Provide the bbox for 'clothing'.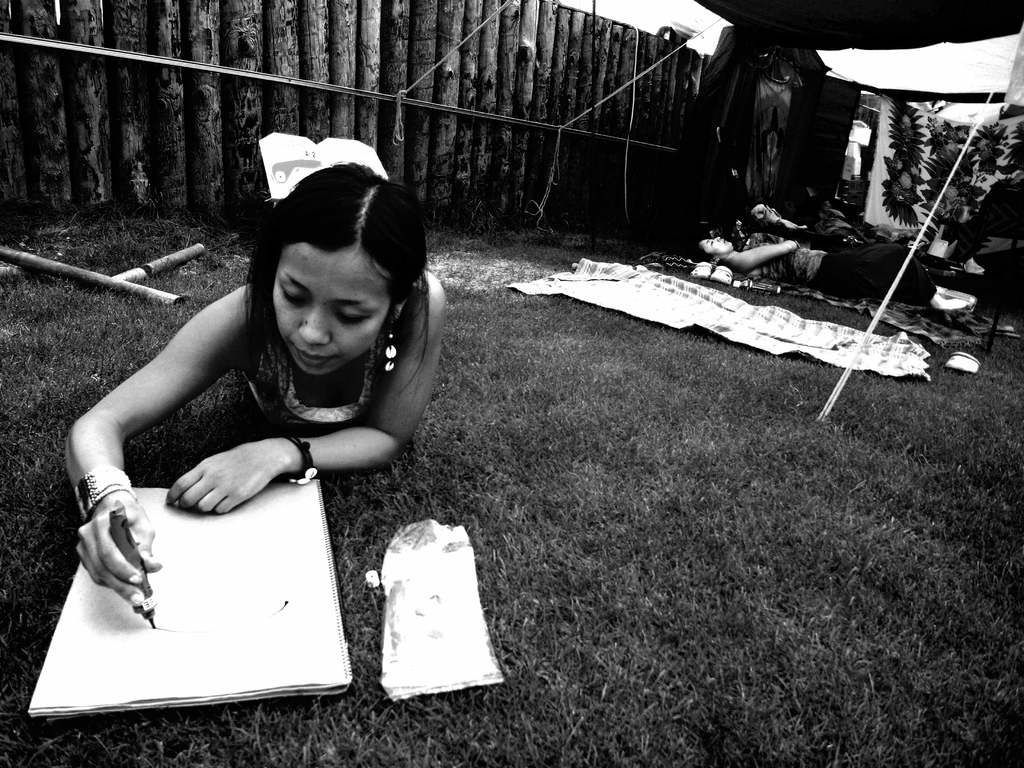
bbox(742, 230, 939, 296).
